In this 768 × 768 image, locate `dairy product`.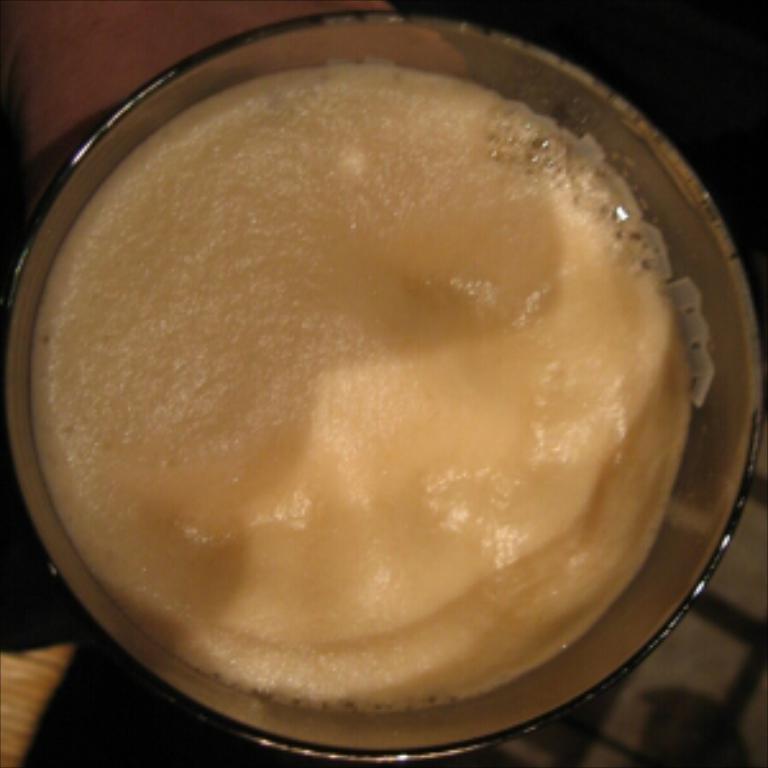
Bounding box: detection(15, 18, 699, 666).
